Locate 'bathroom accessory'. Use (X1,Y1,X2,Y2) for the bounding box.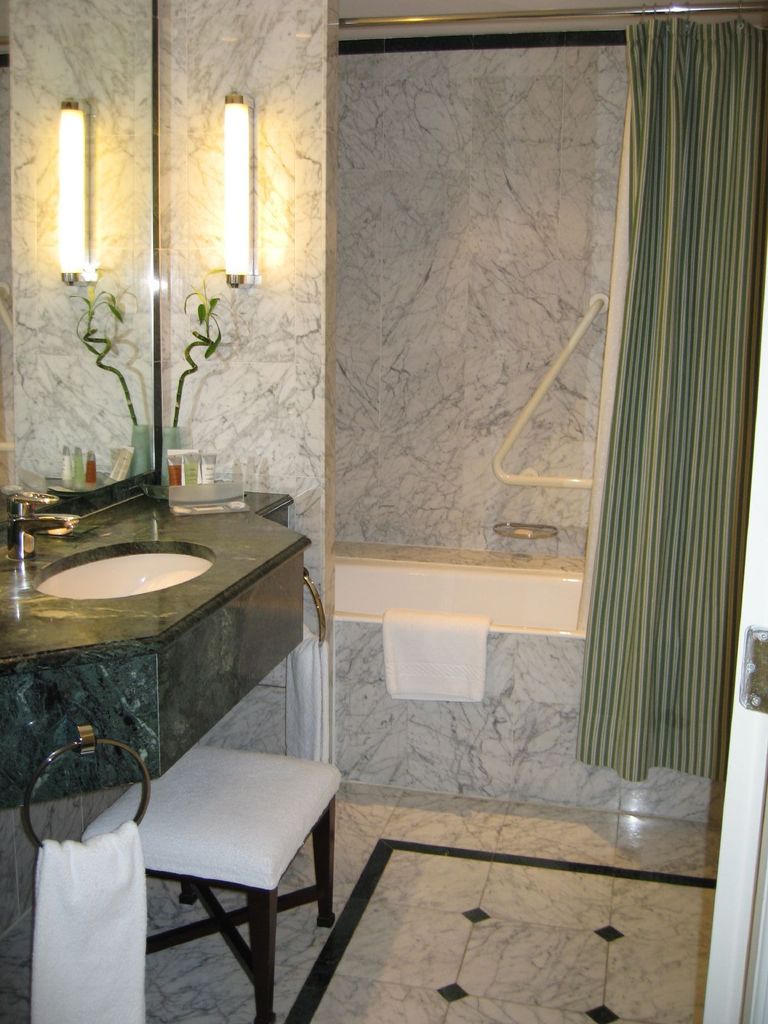
(23,724,150,849).
